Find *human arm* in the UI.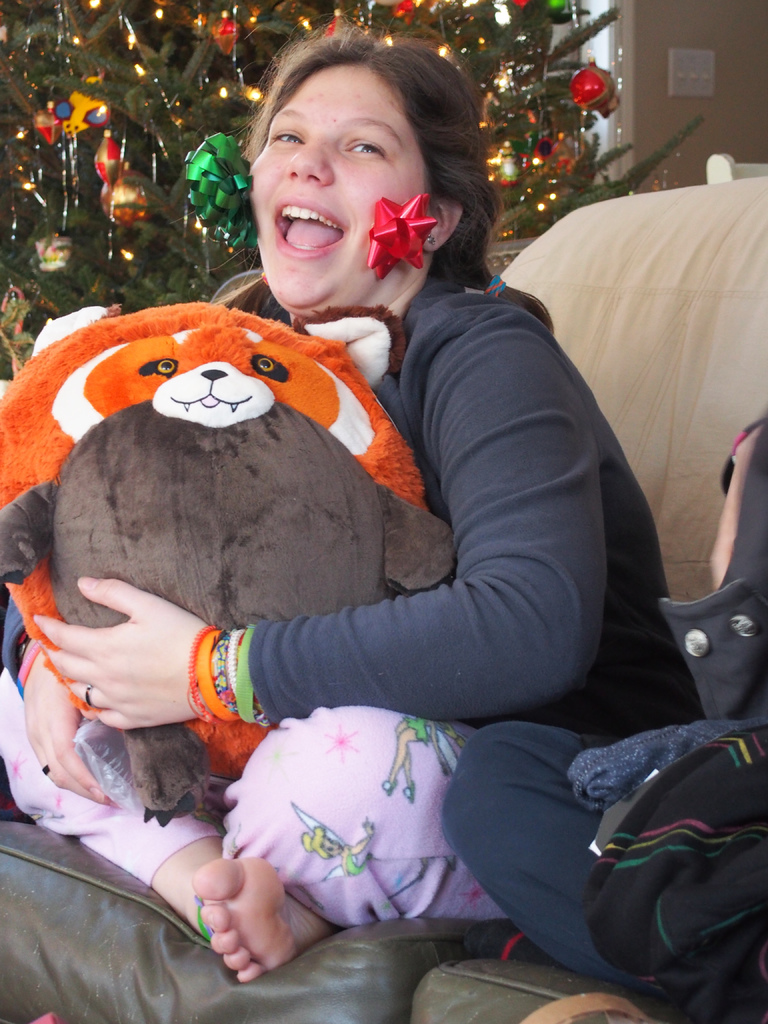
UI element at crop(9, 611, 126, 807).
